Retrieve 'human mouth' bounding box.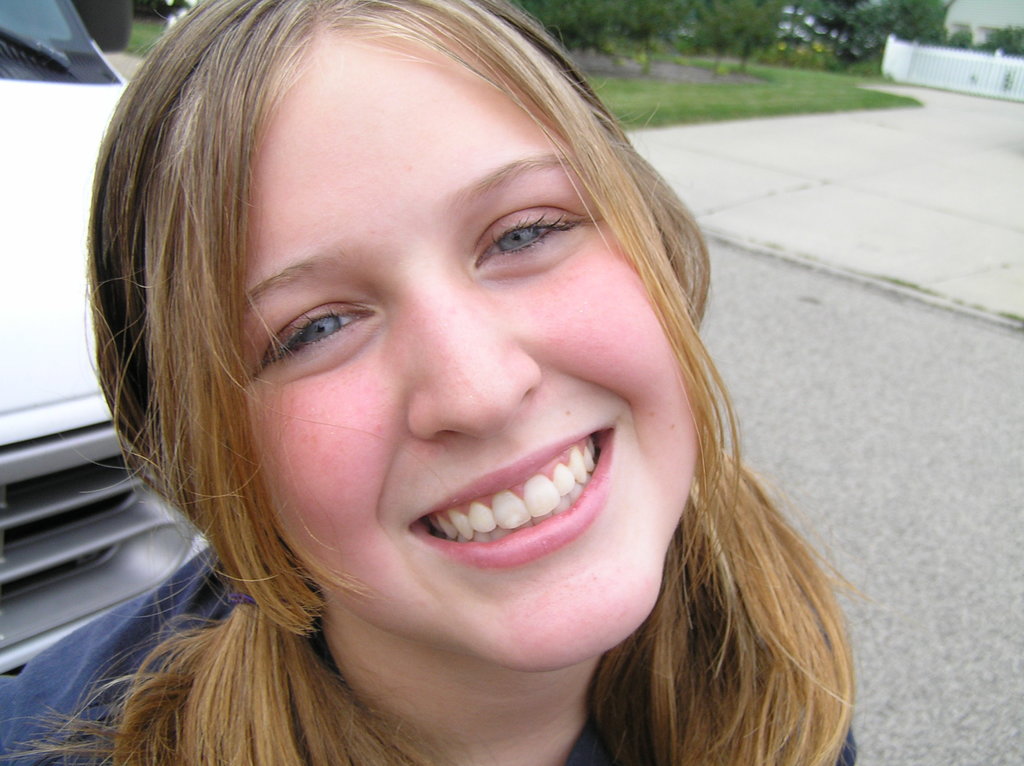
Bounding box: (left=403, top=419, right=638, bottom=596).
